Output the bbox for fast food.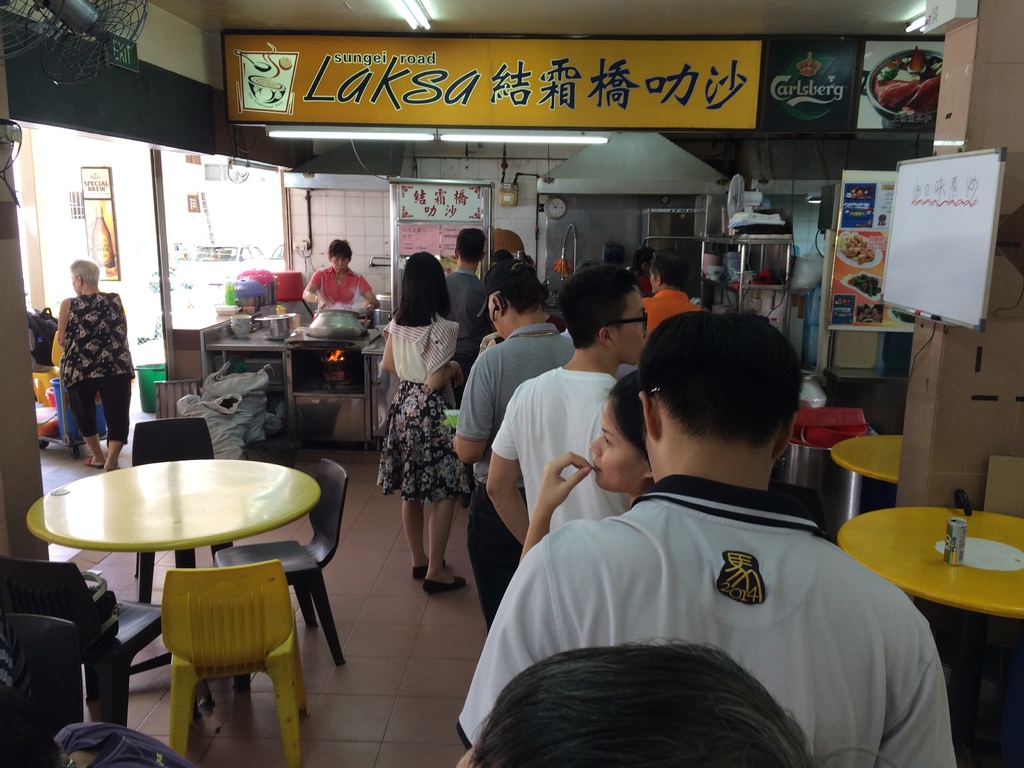
left=838, top=231, right=875, bottom=264.
